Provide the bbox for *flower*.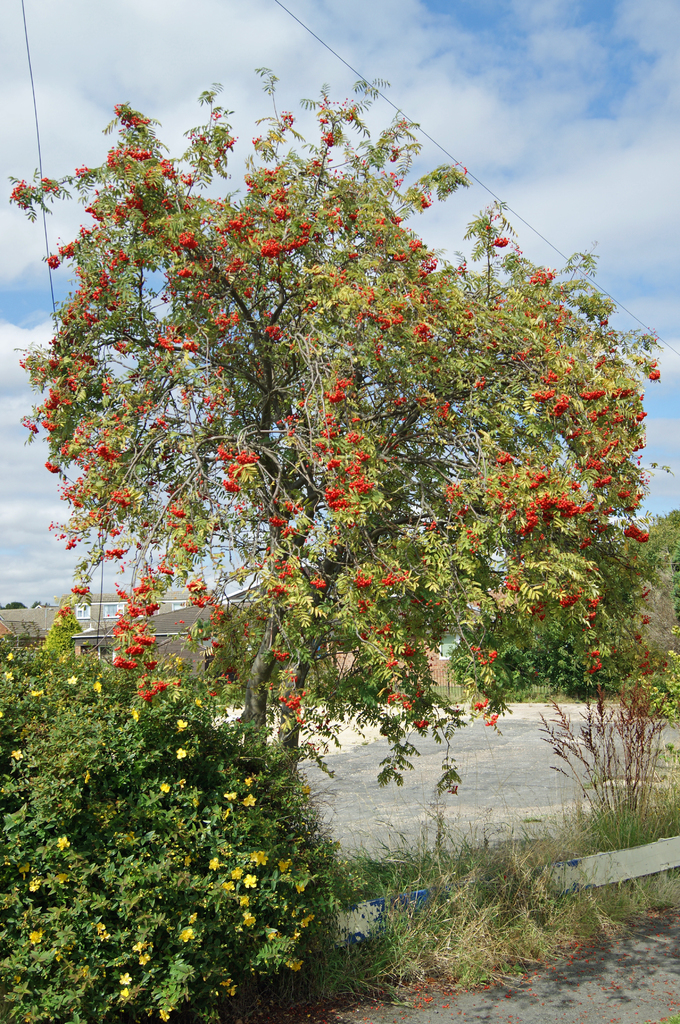
bbox=(259, 852, 268, 865).
